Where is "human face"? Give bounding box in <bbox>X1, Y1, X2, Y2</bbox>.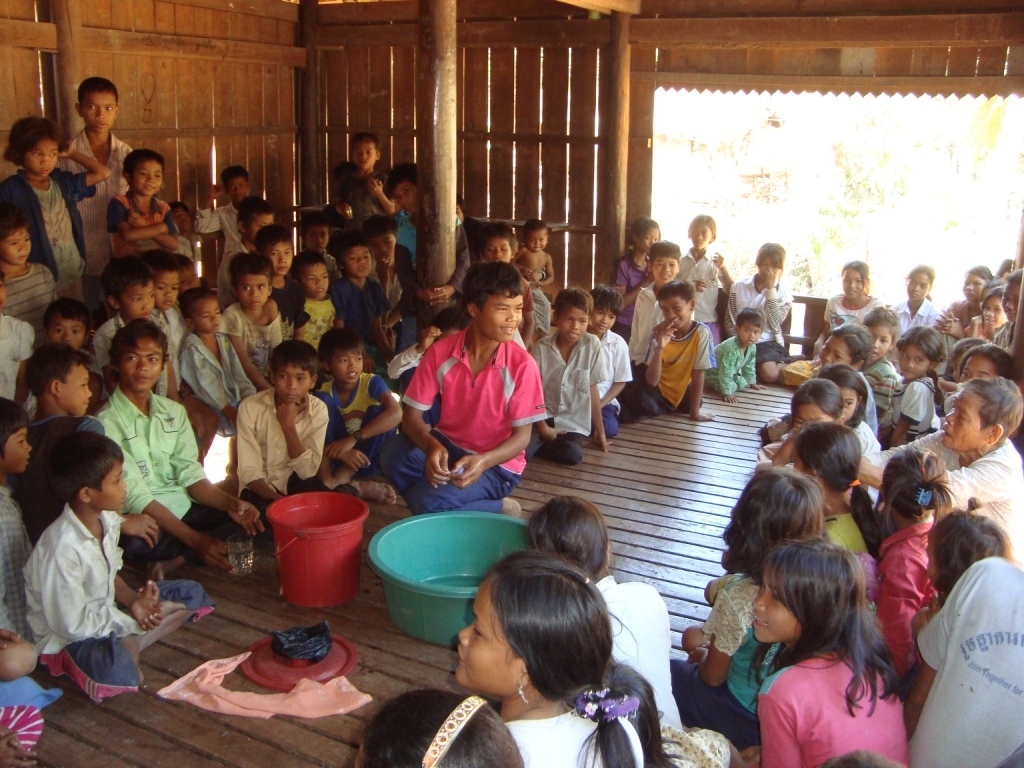
<bbox>118, 341, 167, 396</bbox>.
